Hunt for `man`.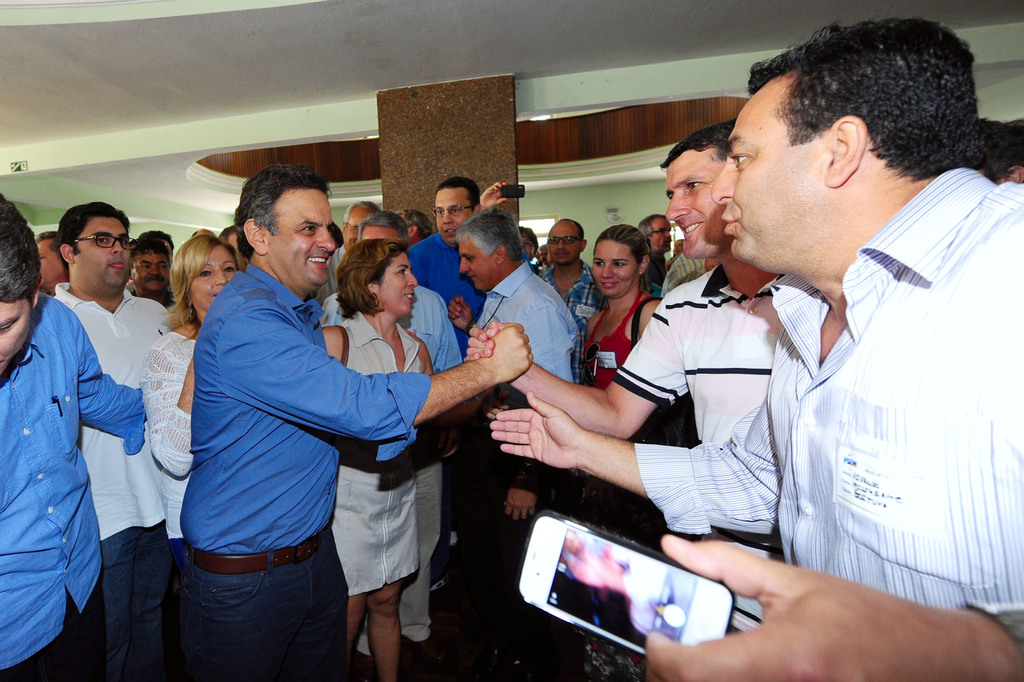
Hunted down at left=0, top=190, right=151, bottom=681.
